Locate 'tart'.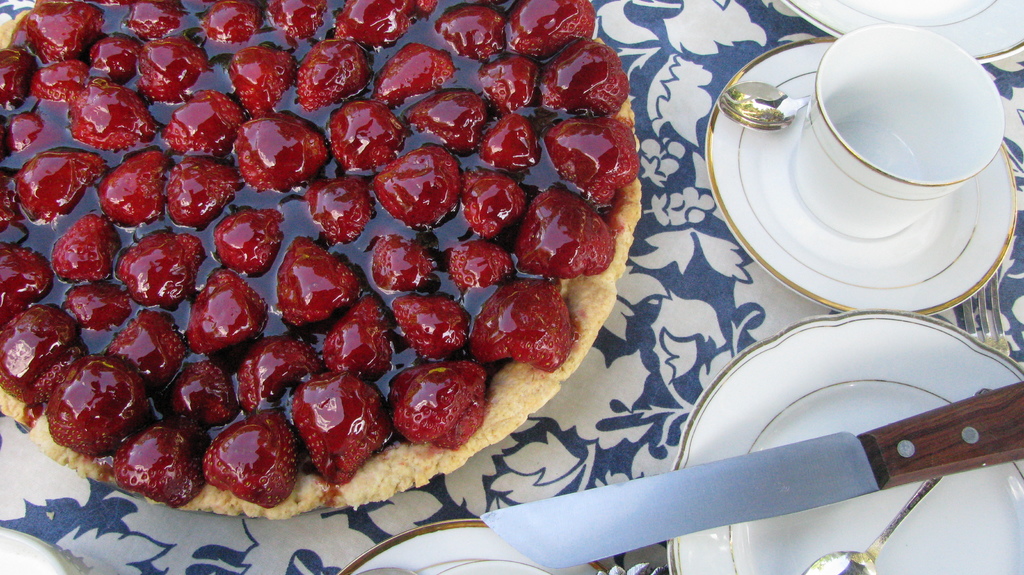
Bounding box: x1=0, y1=0, x2=648, y2=518.
